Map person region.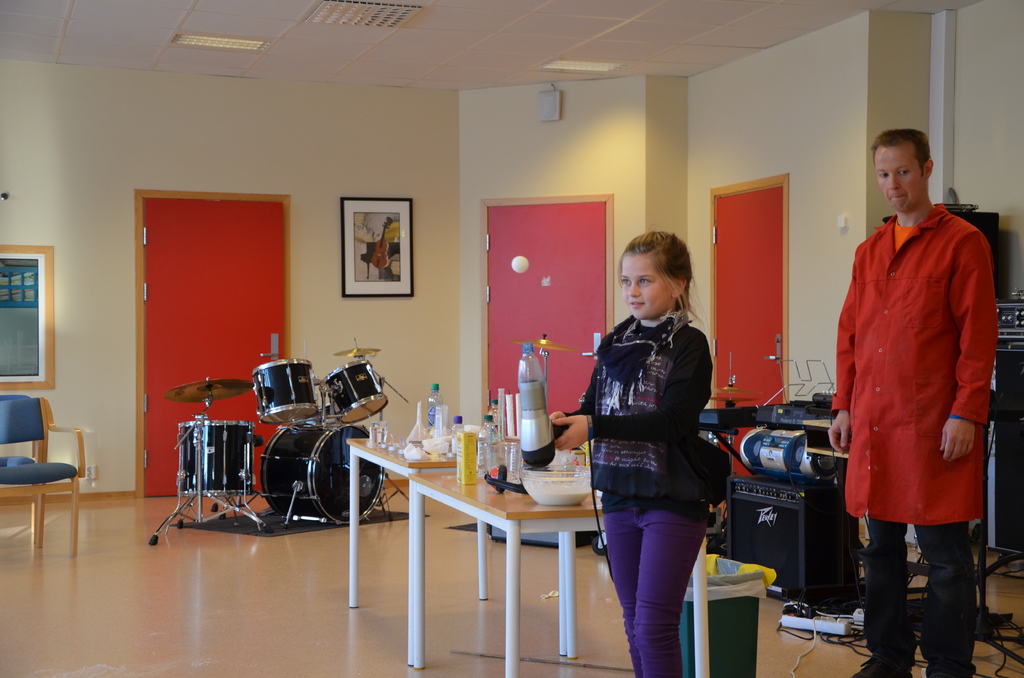
Mapped to [x1=575, y1=211, x2=730, y2=677].
